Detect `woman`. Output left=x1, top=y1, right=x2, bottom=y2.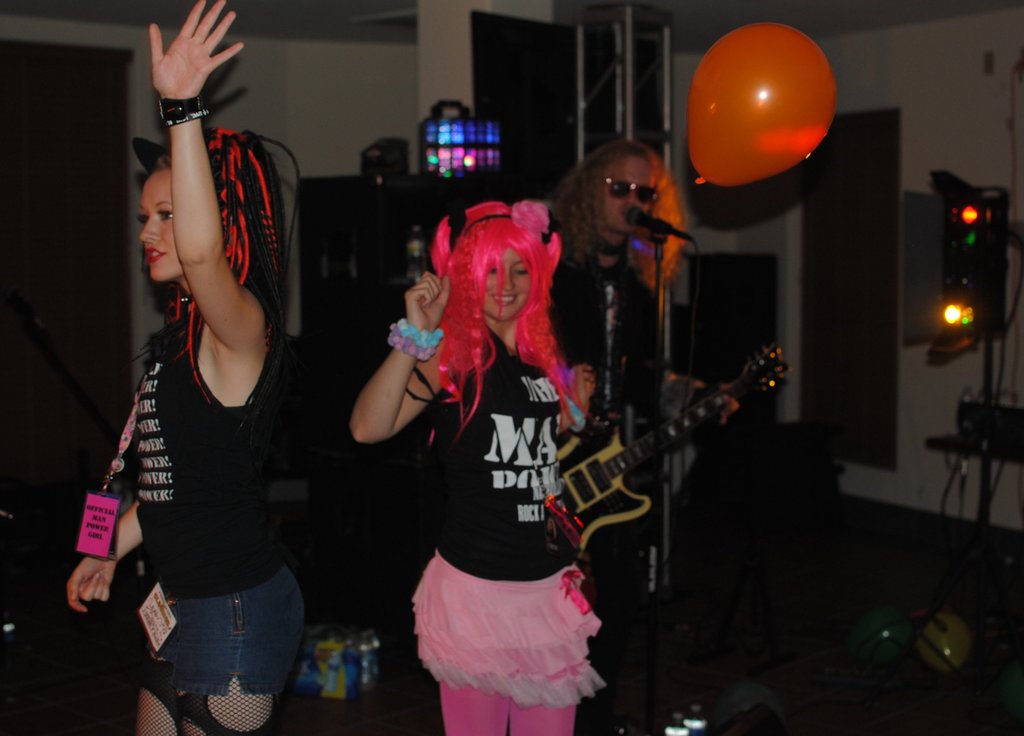
left=348, top=201, right=611, bottom=735.
